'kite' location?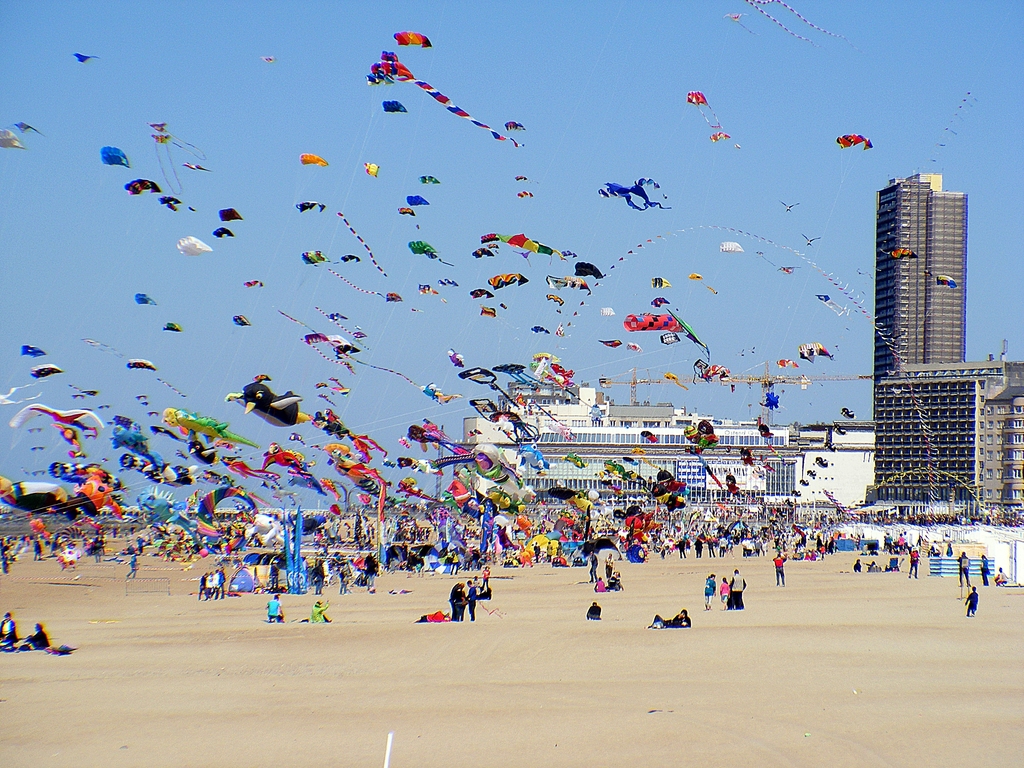
box=[99, 145, 133, 170]
